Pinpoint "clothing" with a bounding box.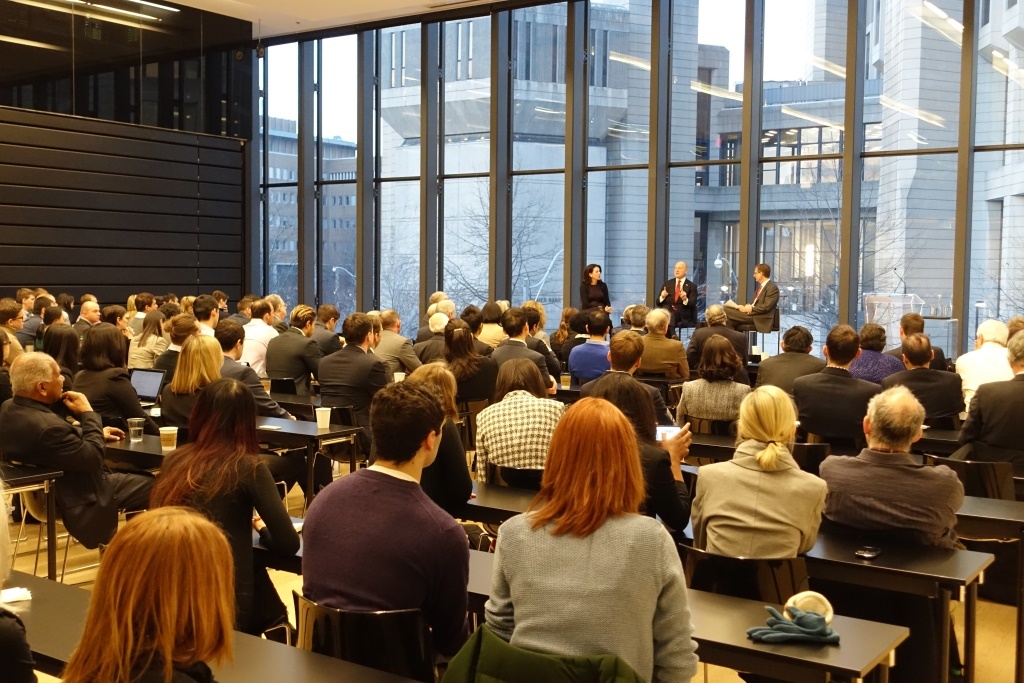
select_region(882, 346, 966, 425).
